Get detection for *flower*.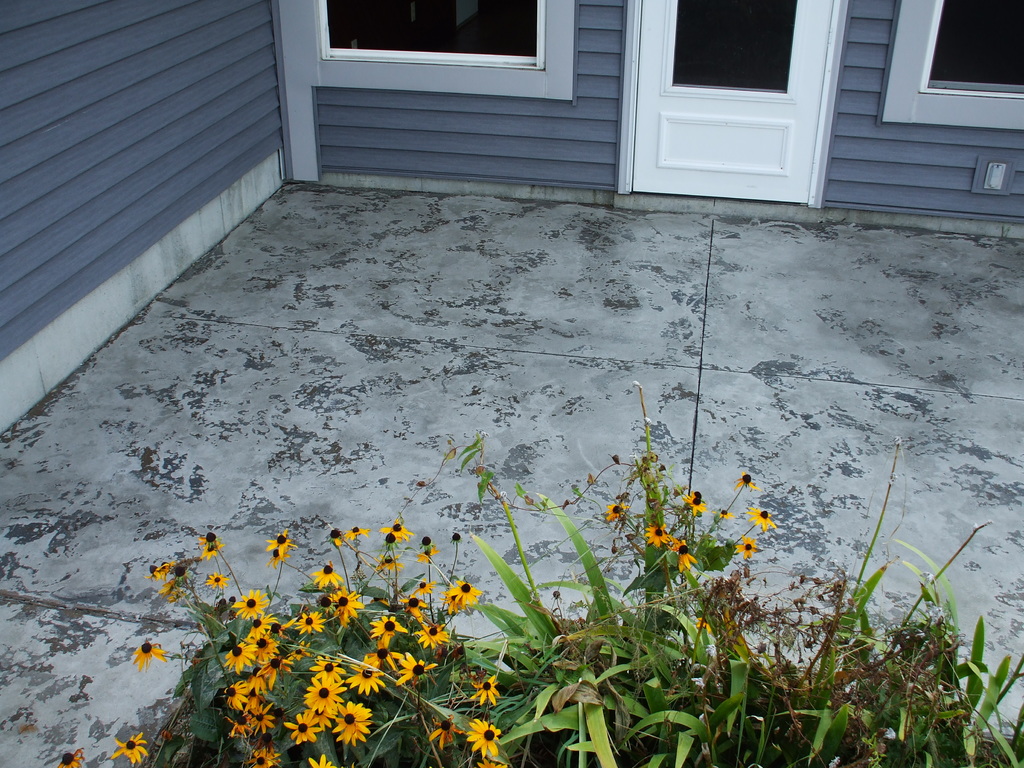
Detection: x1=325, y1=584, x2=367, y2=623.
